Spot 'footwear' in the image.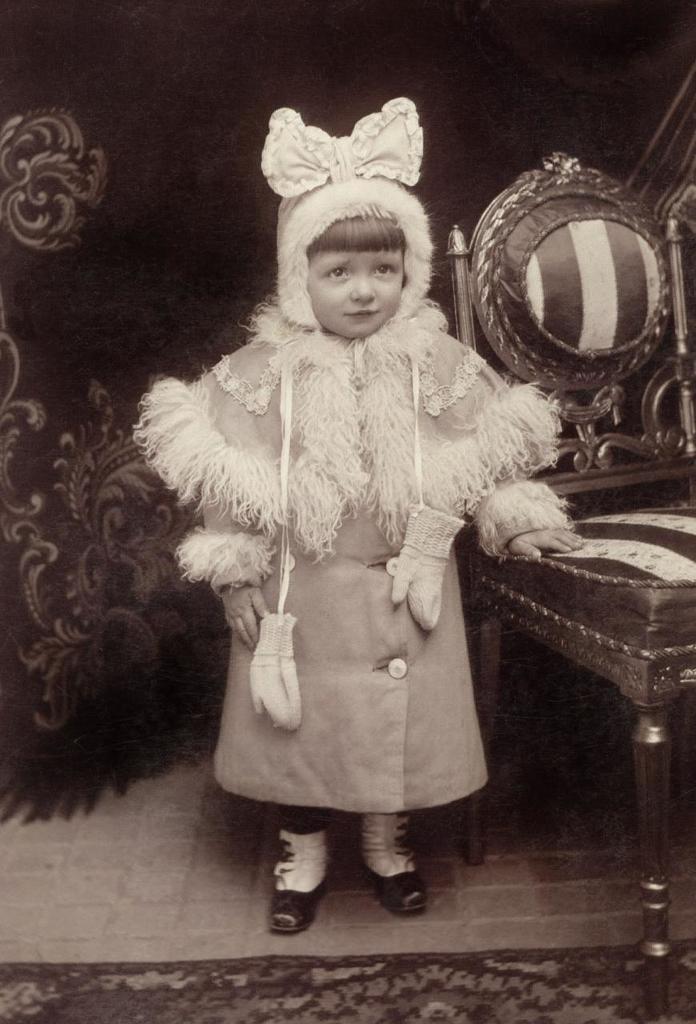
'footwear' found at <bbox>354, 862, 431, 915</bbox>.
